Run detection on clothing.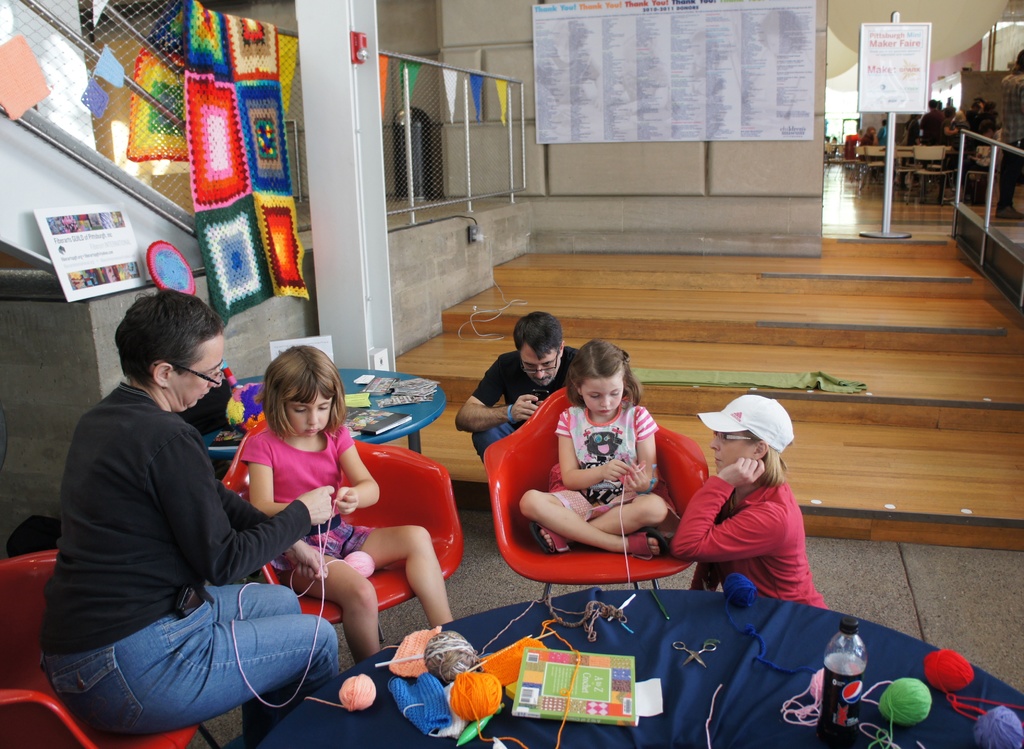
Result: (left=552, top=393, right=657, bottom=524).
